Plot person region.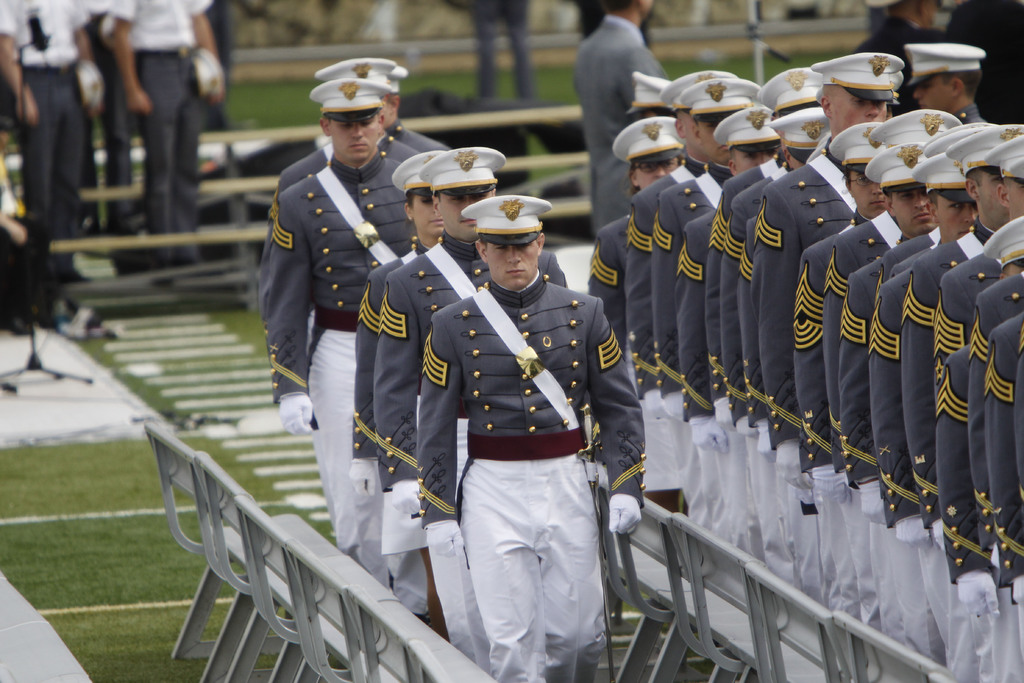
Plotted at box=[111, 0, 228, 263].
